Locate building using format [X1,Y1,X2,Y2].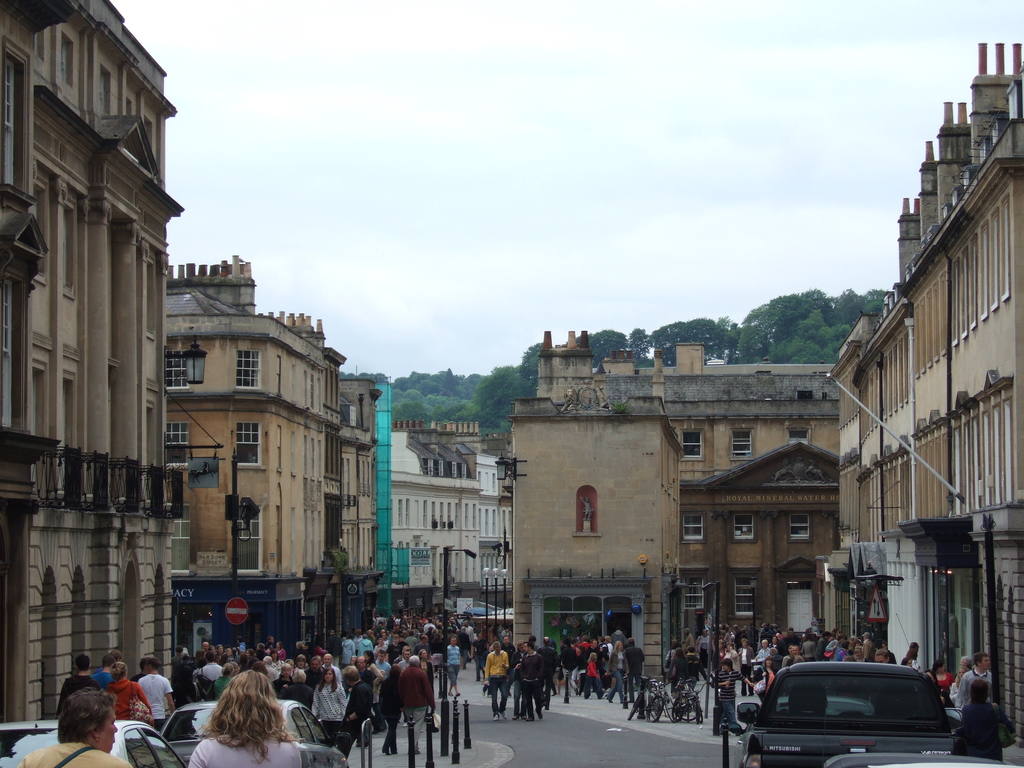
[511,330,844,688].
